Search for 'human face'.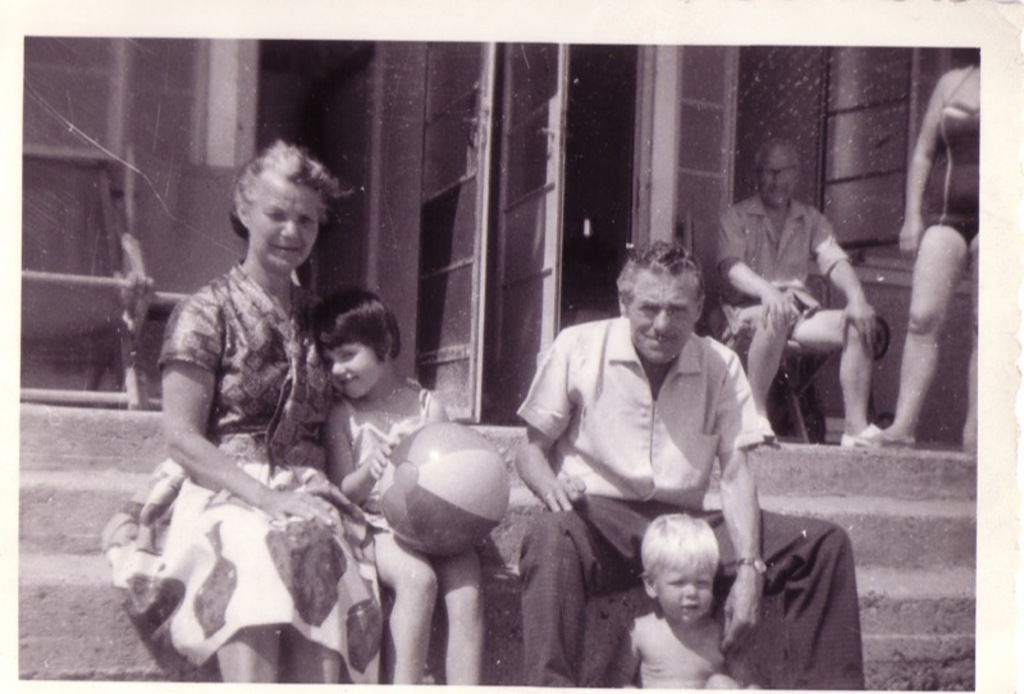
Found at bbox=[323, 343, 384, 398].
